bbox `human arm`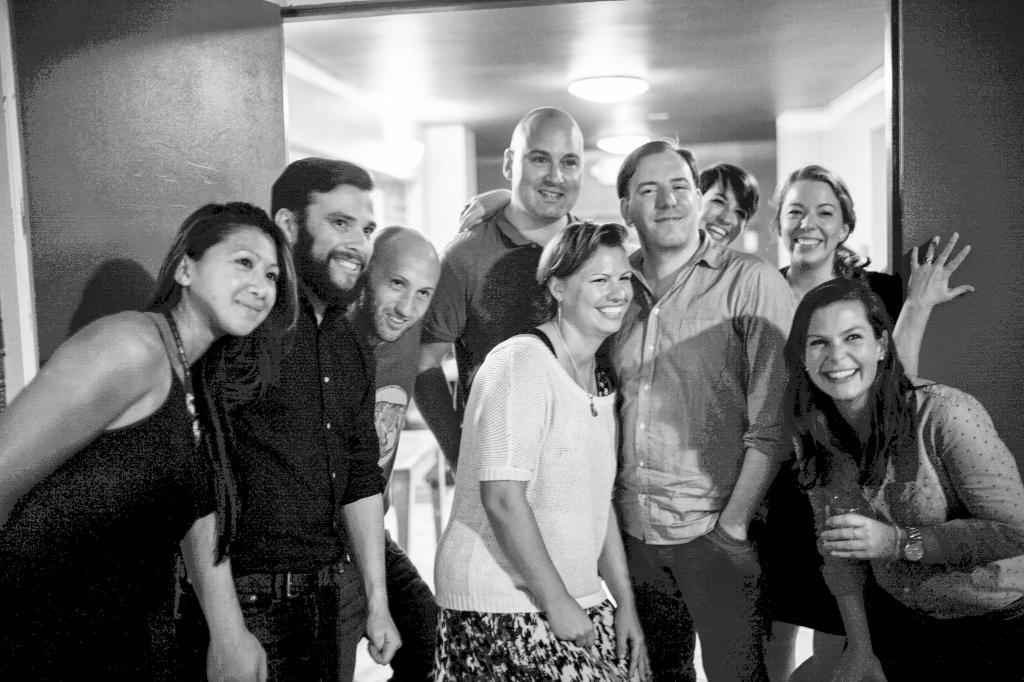
region(415, 242, 460, 477)
